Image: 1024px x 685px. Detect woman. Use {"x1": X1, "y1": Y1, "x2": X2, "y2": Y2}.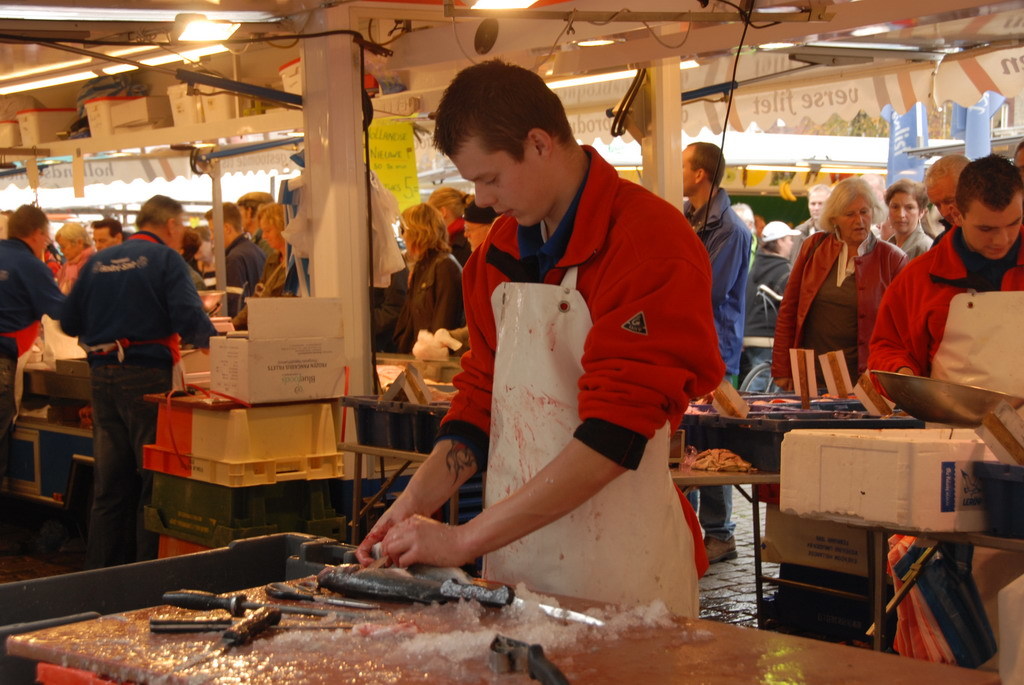
{"x1": 193, "y1": 223, "x2": 216, "y2": 287}.
